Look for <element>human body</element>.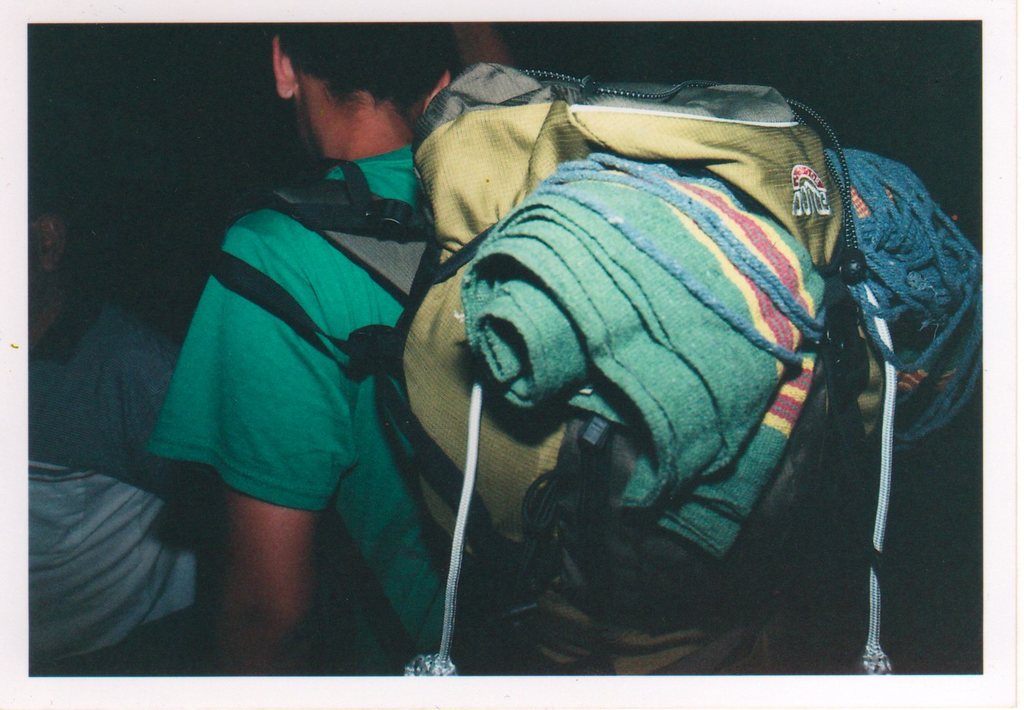
Found: [left=30, top=271, right=238, bottom=674].
